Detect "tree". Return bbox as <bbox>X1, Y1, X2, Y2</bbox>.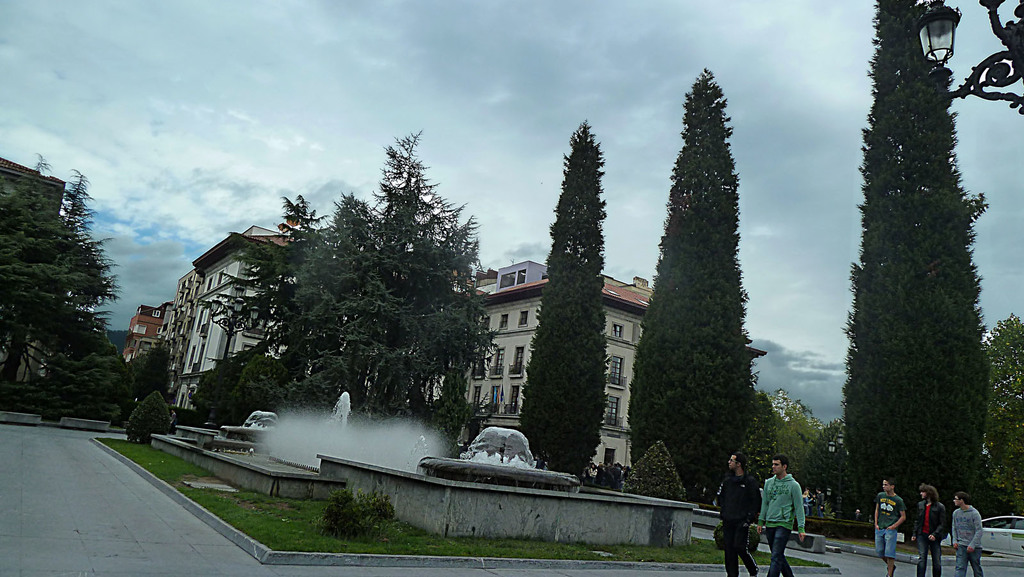
<bbox>0, 167, 127, 382</bbox>.
